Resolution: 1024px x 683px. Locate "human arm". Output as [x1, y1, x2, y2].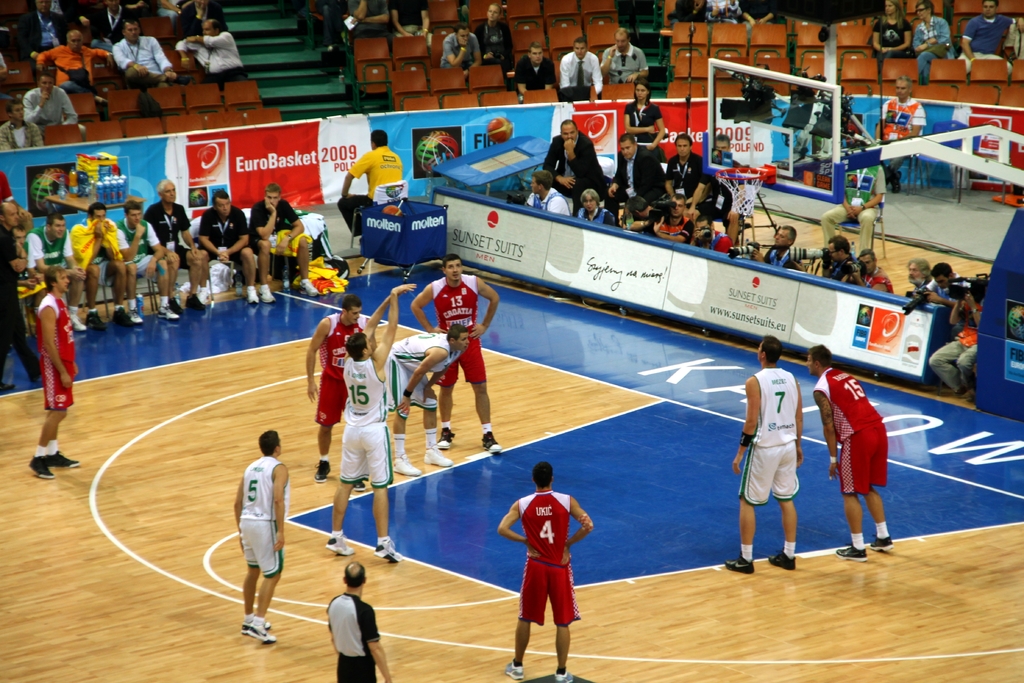
[190, 32, 227, 48].
